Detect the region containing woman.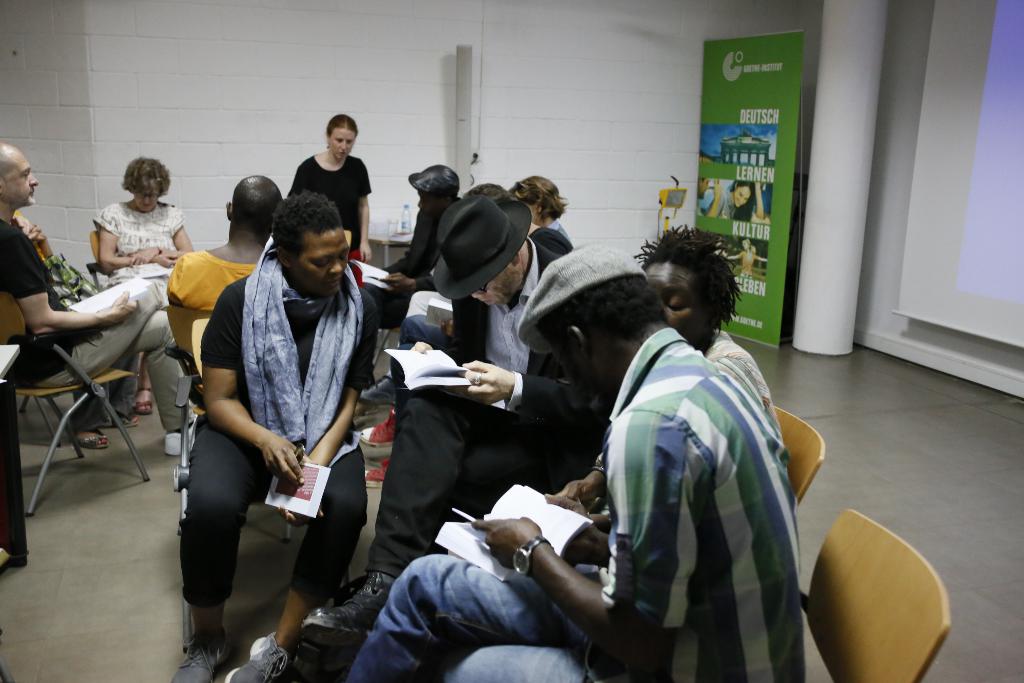
[left=91, top=152, right=195, bottom=411].
